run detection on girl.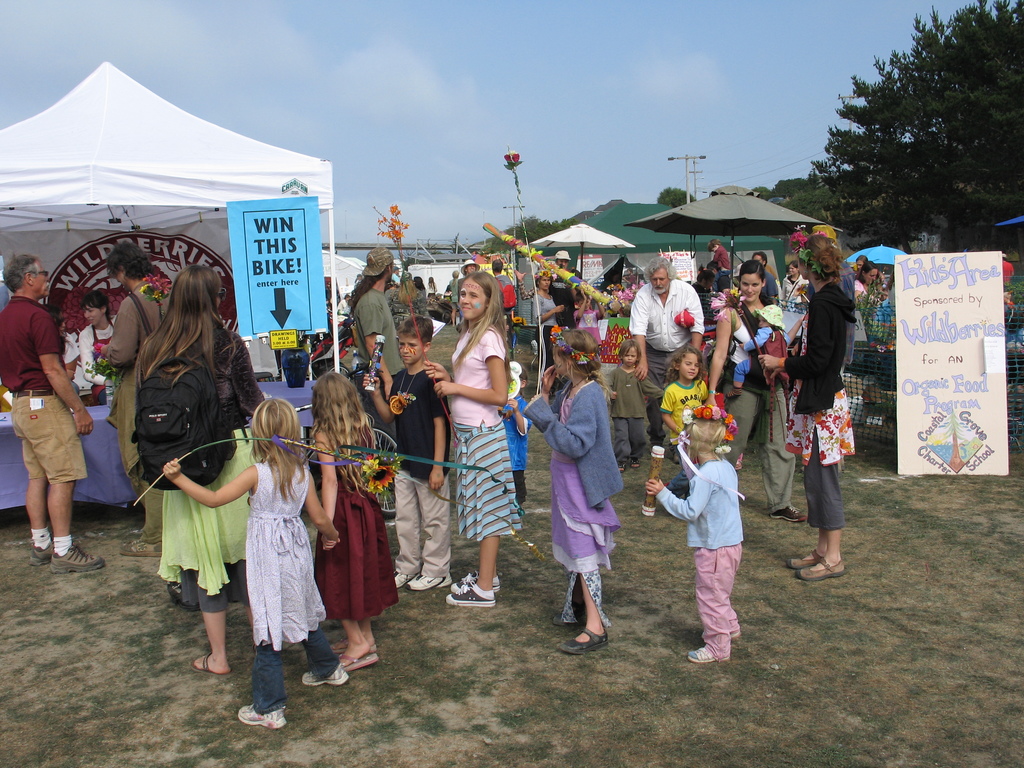
Result: box(423, 266, 516, 614).
